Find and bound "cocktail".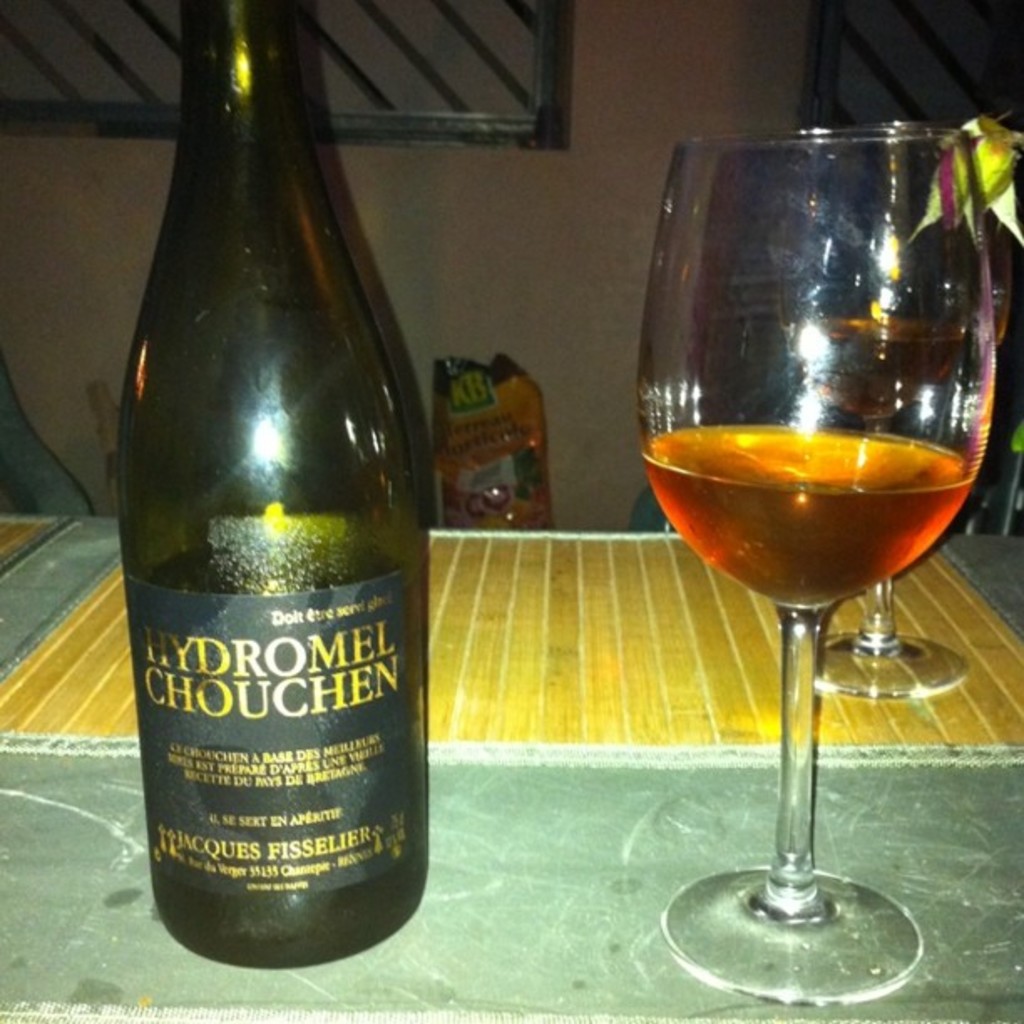
Bound: region(817, 144, 999, 721).
